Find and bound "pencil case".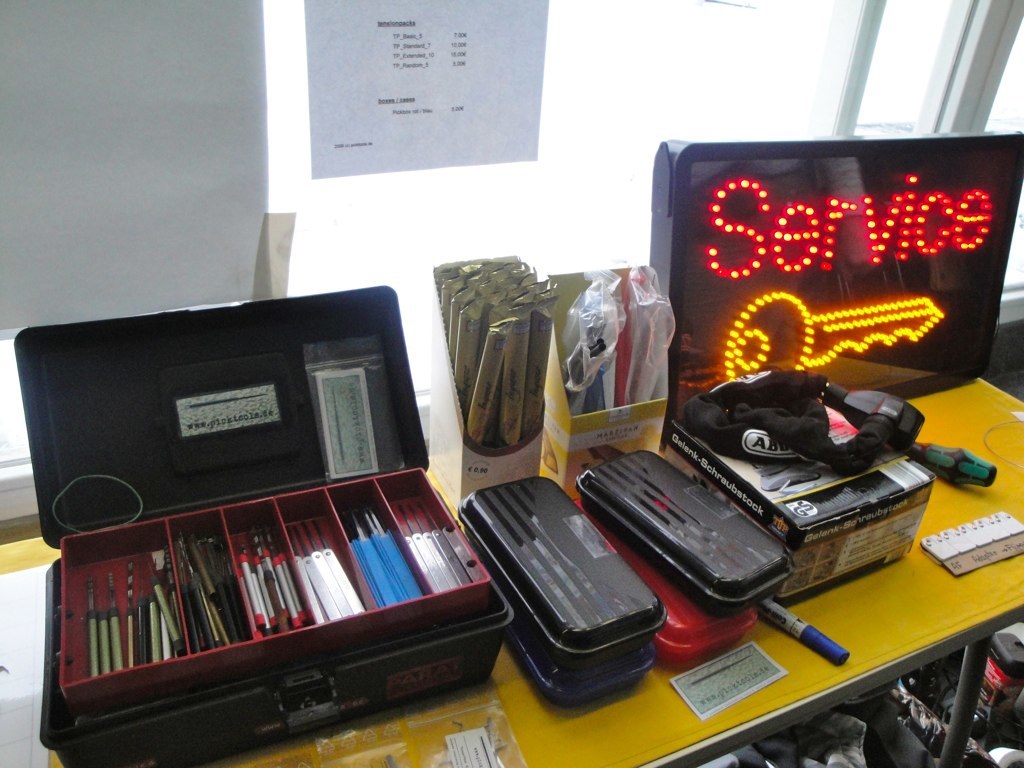
Bound: <box>456,471,668,671</box>.
